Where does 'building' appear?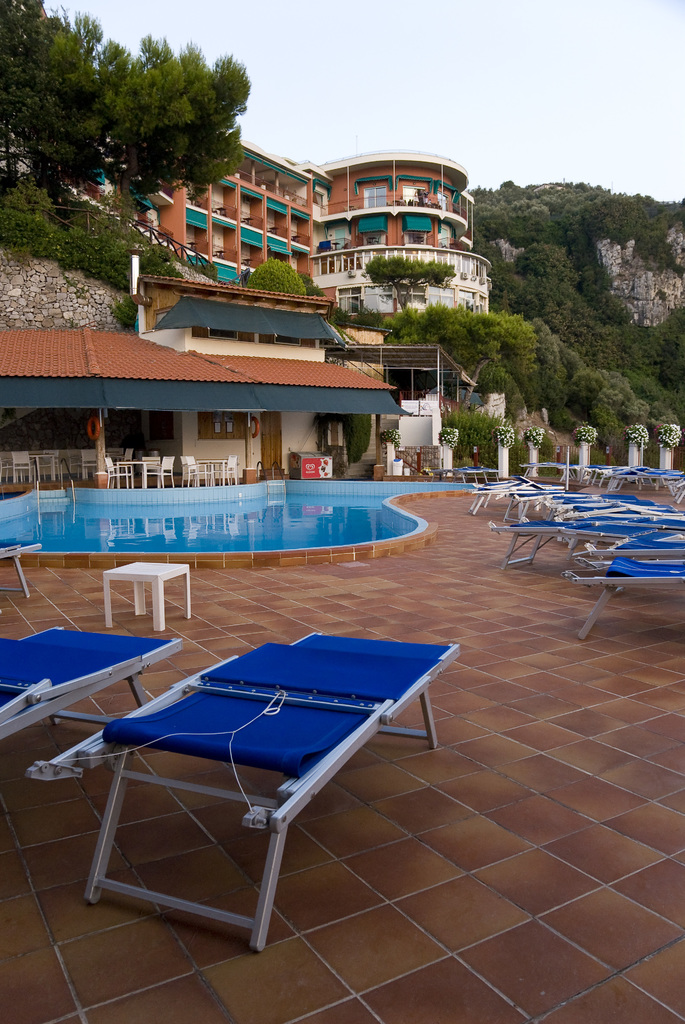
Appears at detection(0, 247, 403, 490).
